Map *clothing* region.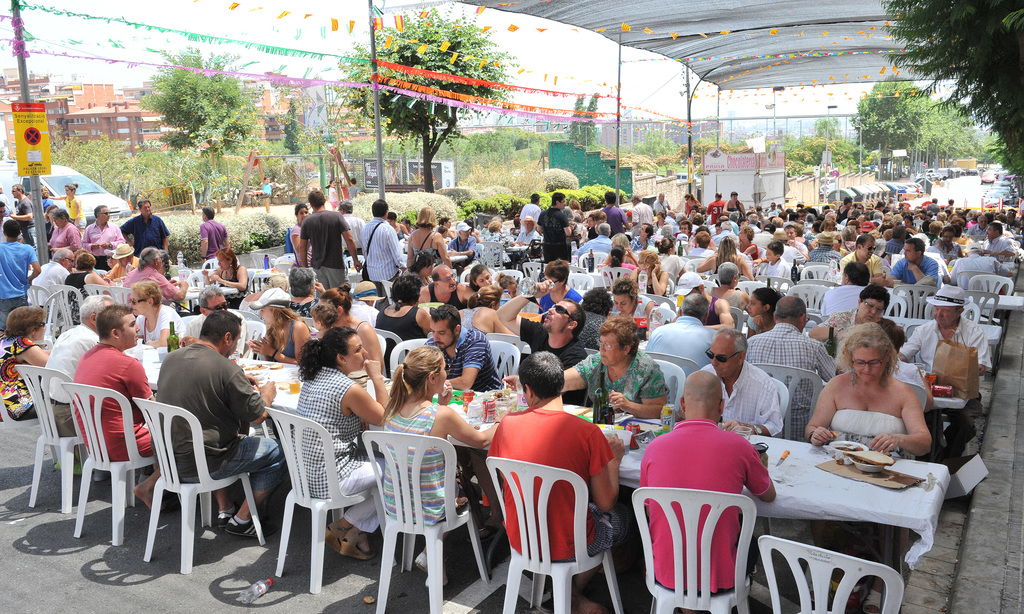
Mapped to bbox=[515, 225, 539, 241].
